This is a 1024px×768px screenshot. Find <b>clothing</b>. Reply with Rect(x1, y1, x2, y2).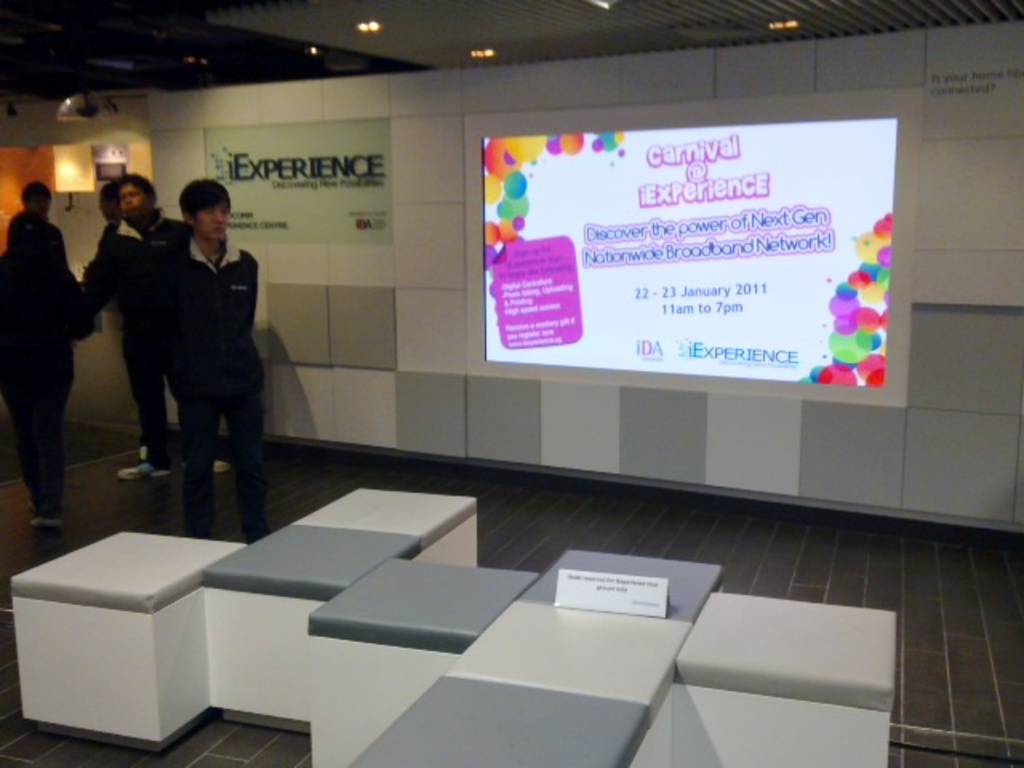
Rect(0, 250, 93, 498).
